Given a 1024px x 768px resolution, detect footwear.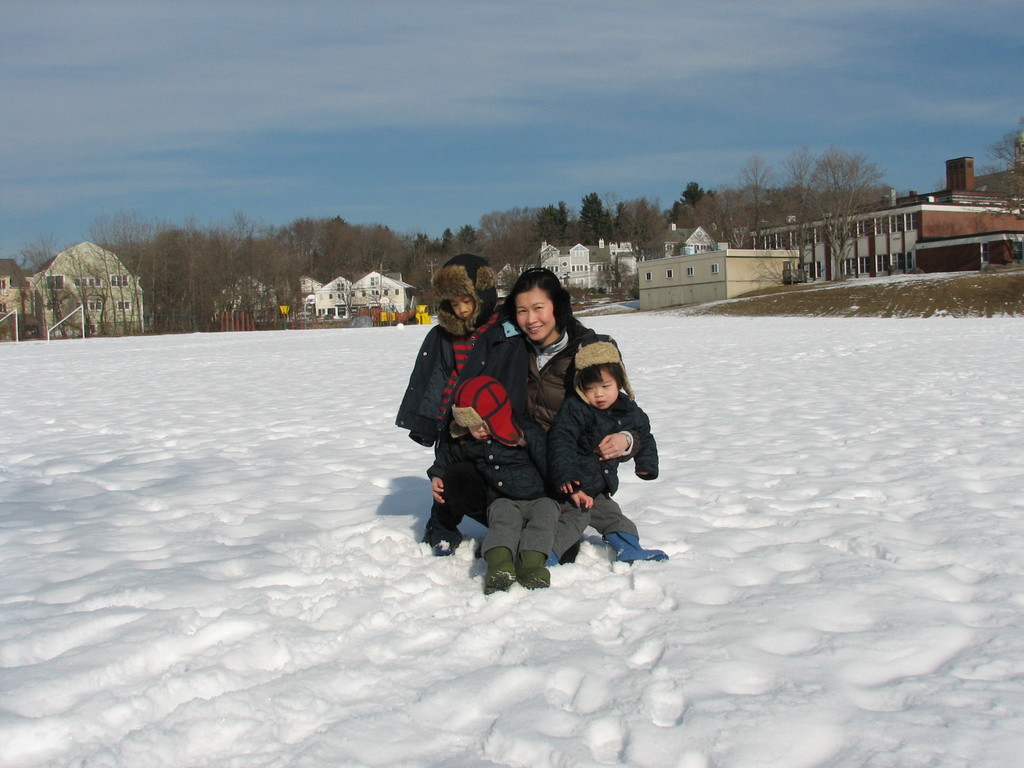
(593, 531, 682, 573).
